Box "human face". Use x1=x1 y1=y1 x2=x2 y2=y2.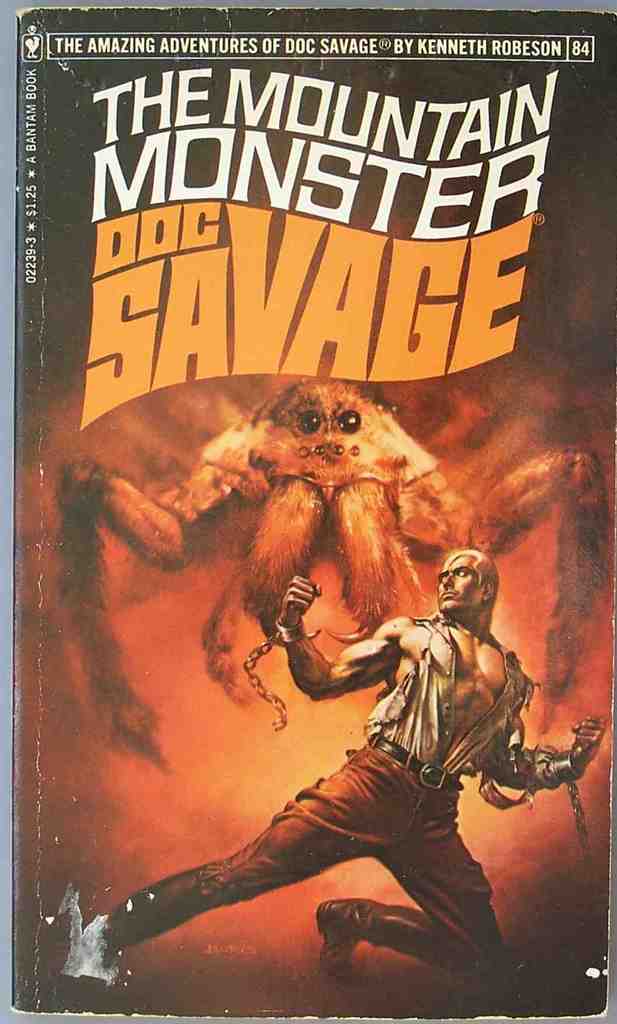
x1=441 y1=557 x2=485 y2=611.
